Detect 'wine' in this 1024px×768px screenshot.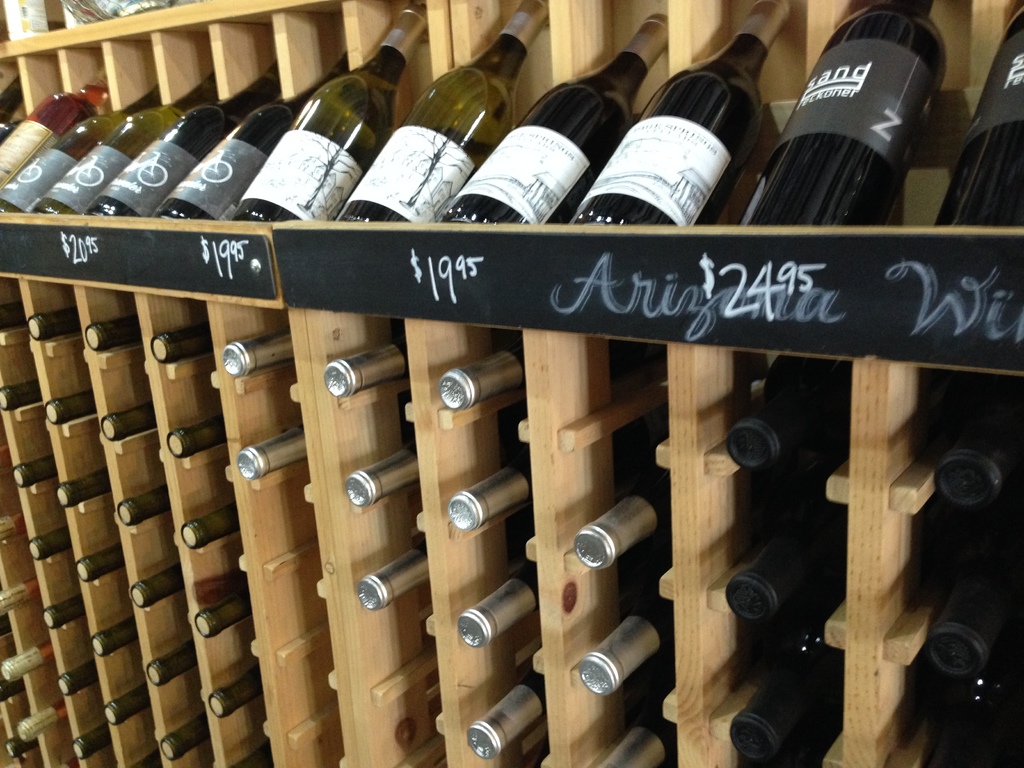
Detection: <box>73,724,108,758</box>.
